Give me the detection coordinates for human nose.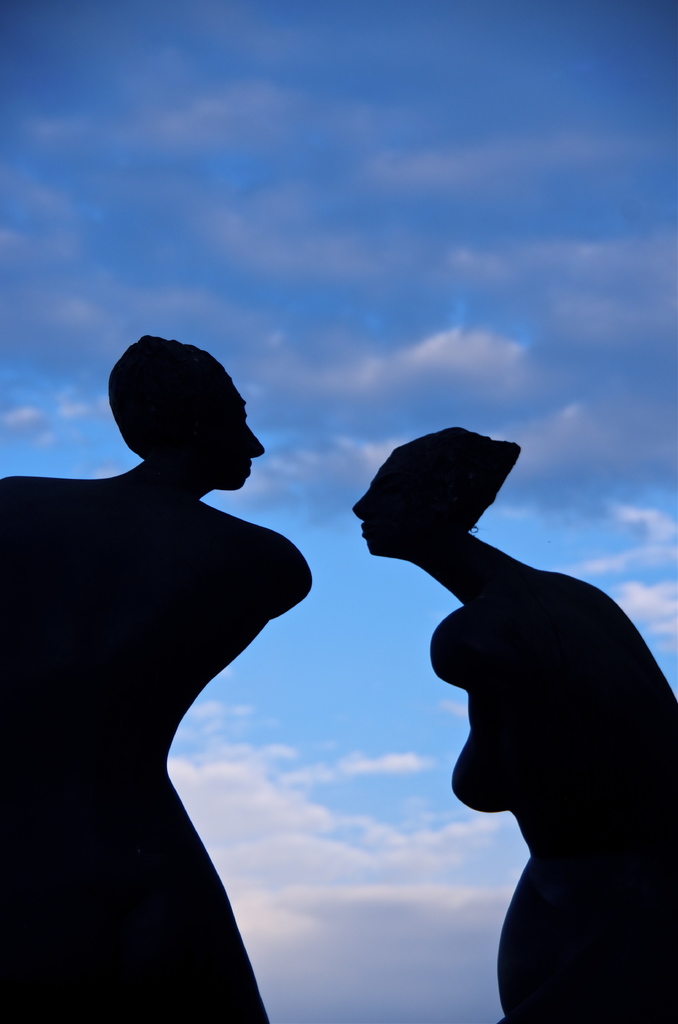
Rect(353, 488, 367, 520).
